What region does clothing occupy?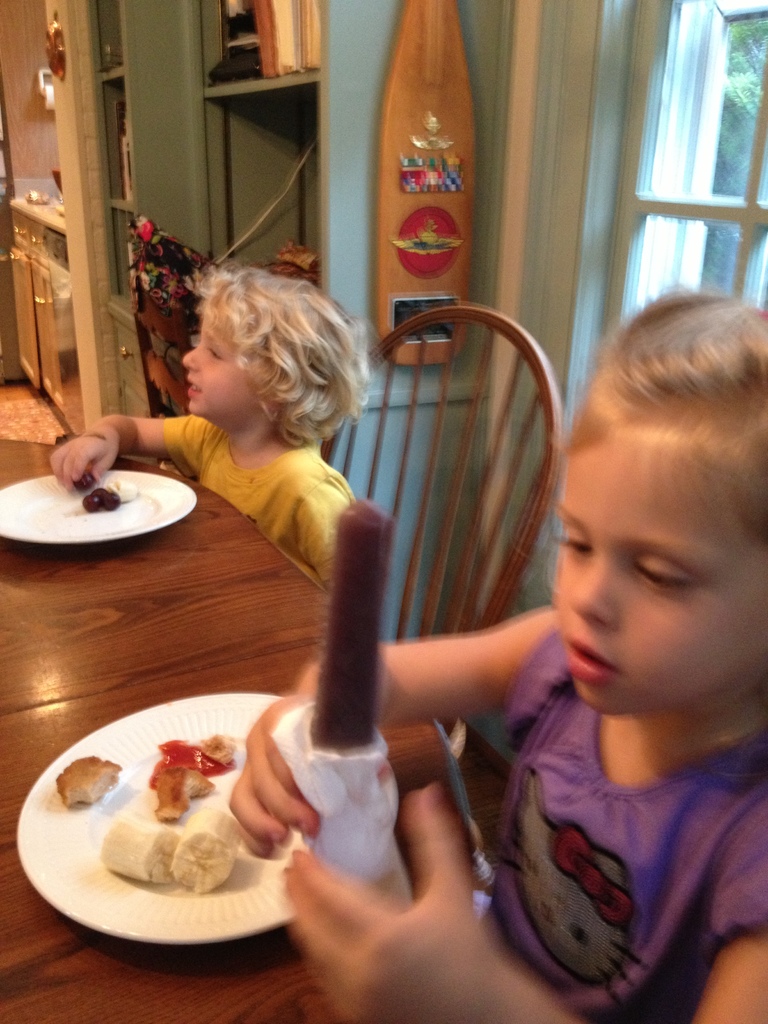
{"left": 440, "top": 637, "right": 762, "bottom": 1007}.
